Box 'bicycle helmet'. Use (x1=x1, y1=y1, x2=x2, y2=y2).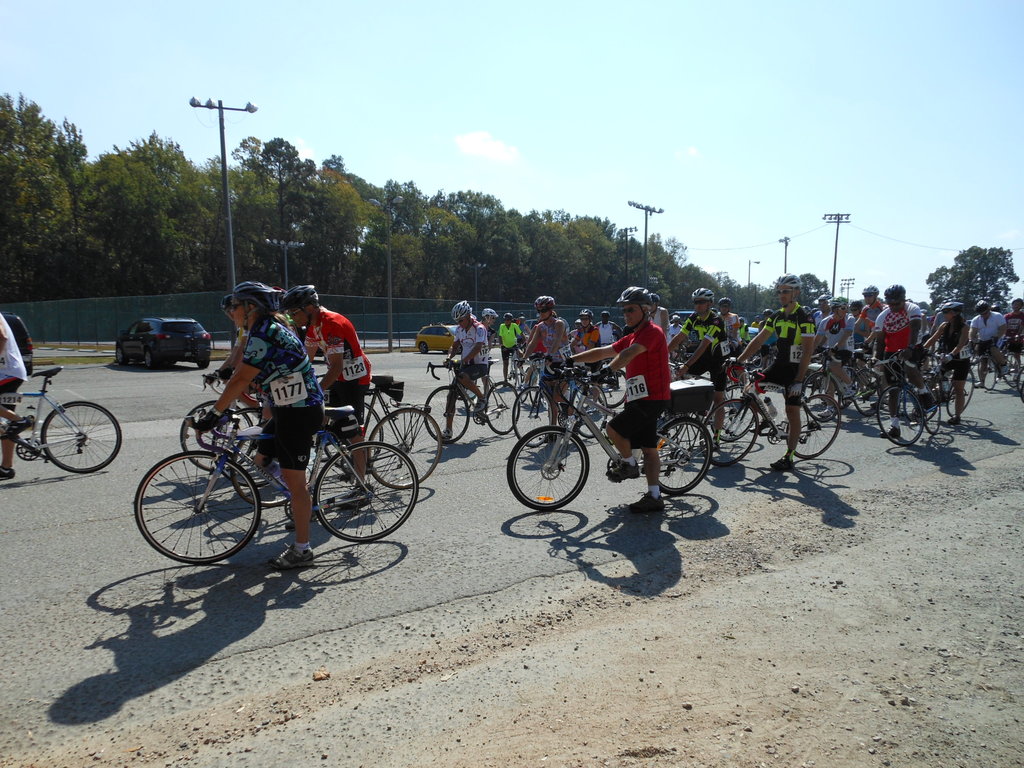
(x1=773, y1=276, x2=797, y2=285).
